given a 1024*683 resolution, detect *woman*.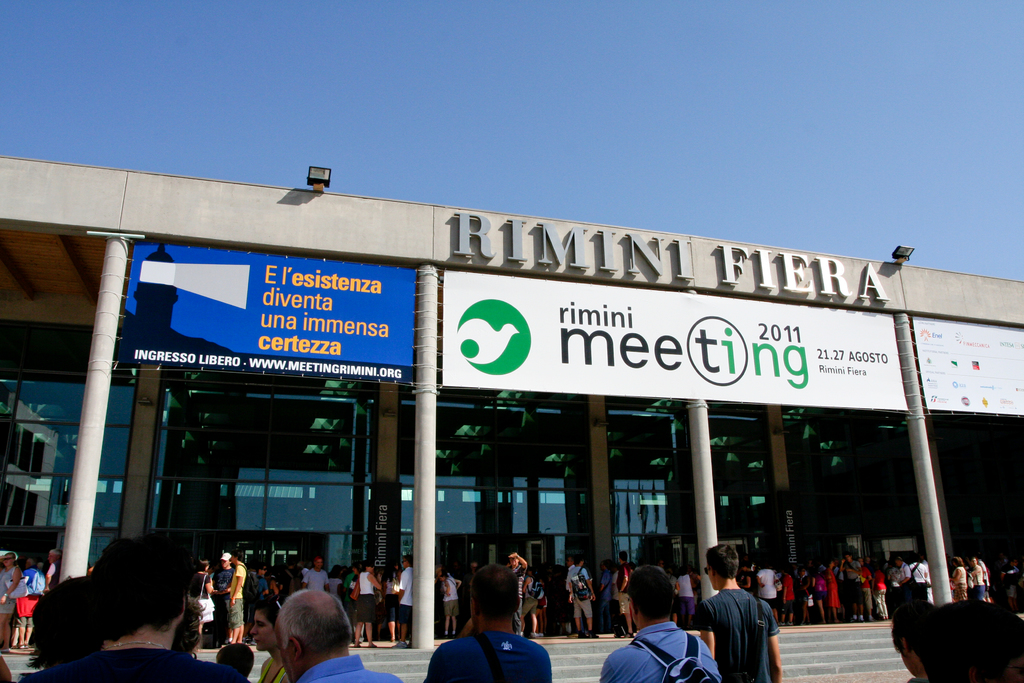
{"x1": 877, "y1": 565, "x2": 893, "y2": 621}.
